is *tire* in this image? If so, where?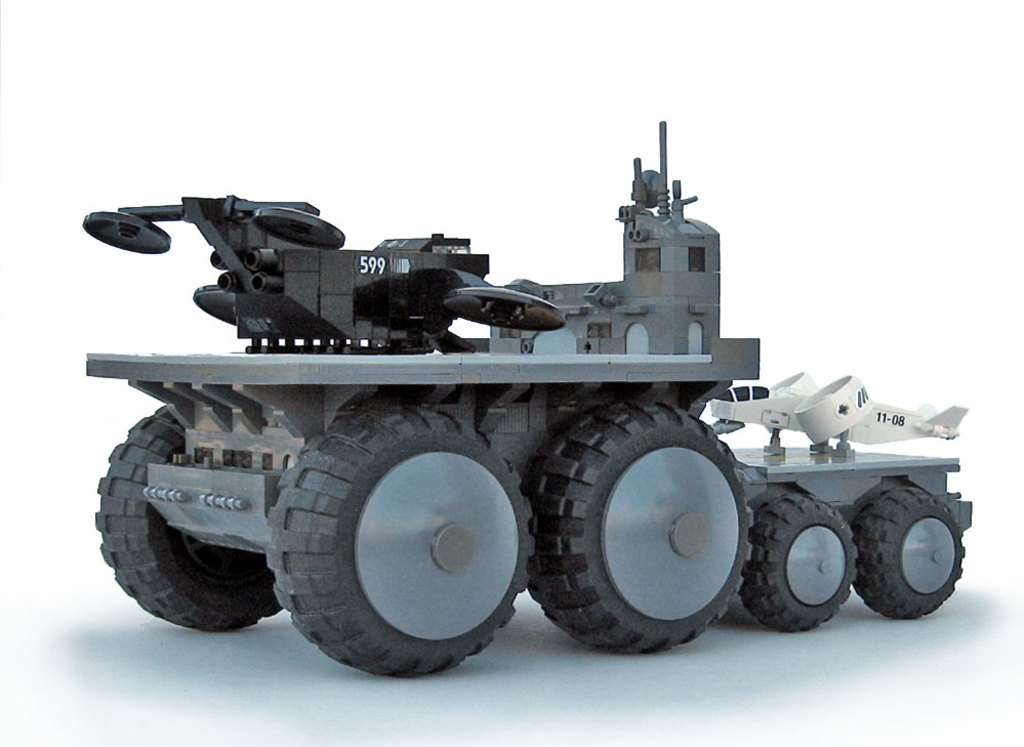
Yes, at bbox=(852, 488, 966, 618).
